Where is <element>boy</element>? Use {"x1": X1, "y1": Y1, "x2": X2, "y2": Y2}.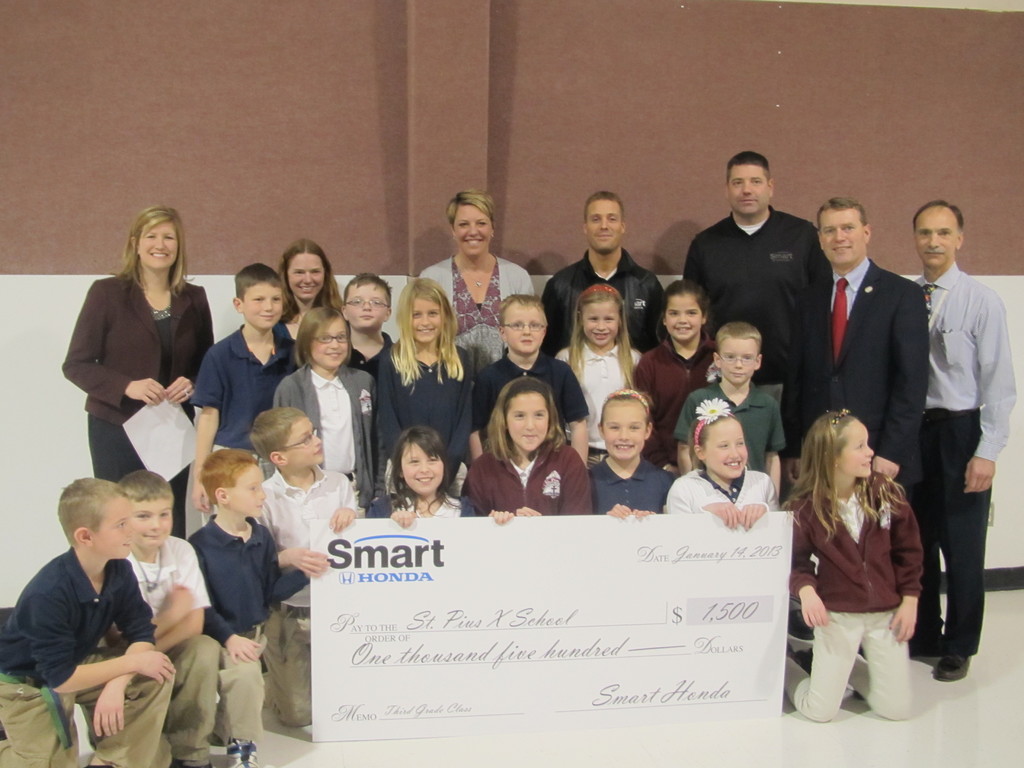
{"x1": 178, "y1": 445, "x2": 307, "y2": 767}.
